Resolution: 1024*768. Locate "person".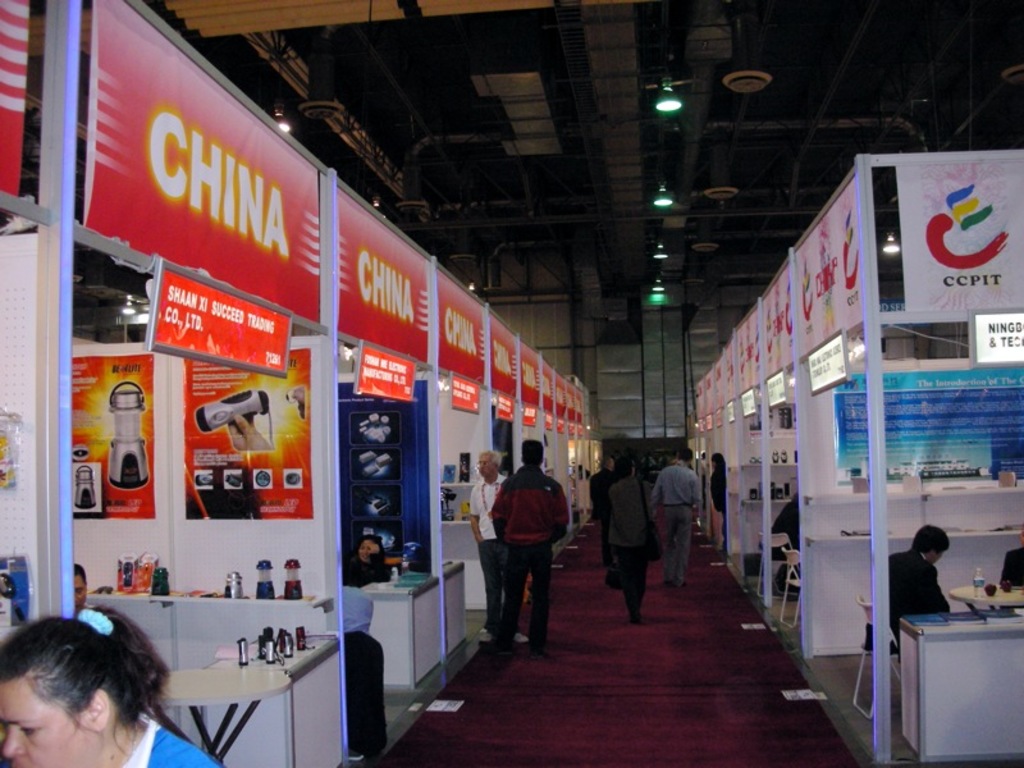
<region>230, 411, 278, 451</region>.
